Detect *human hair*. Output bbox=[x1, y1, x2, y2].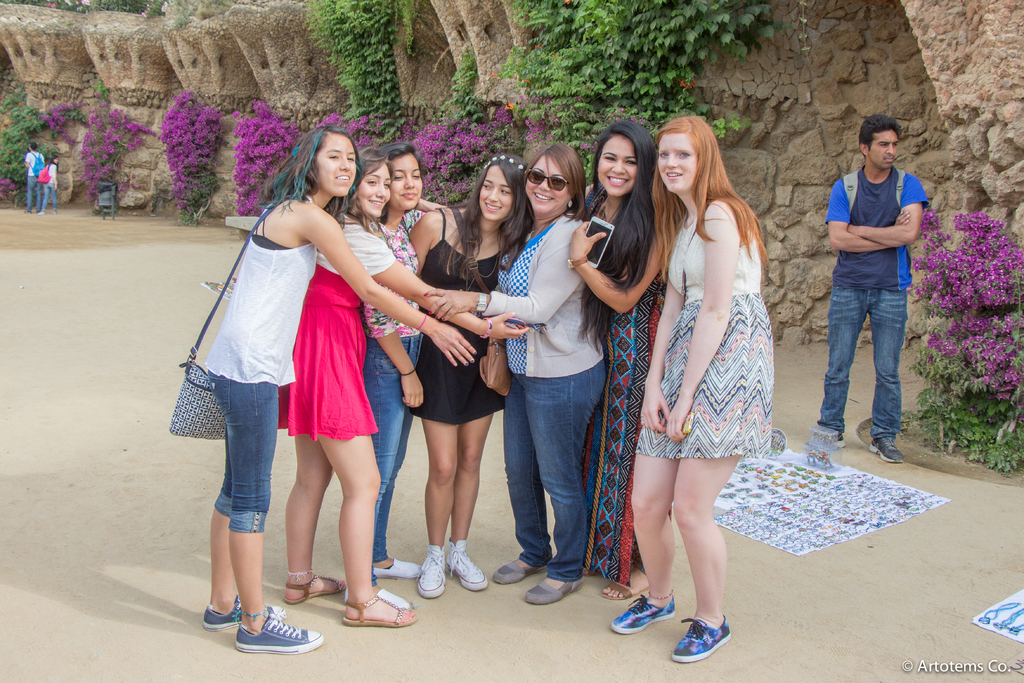
bbox=[271, 126, 362, 226].
